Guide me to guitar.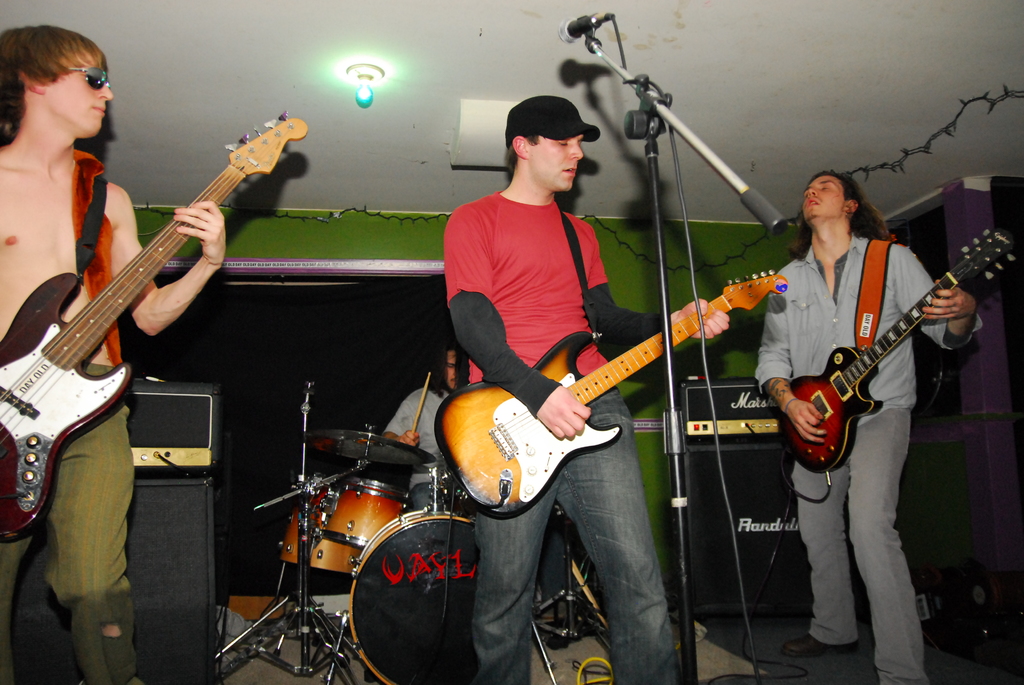
Guidance: <box>435,266,787,515</box>.
